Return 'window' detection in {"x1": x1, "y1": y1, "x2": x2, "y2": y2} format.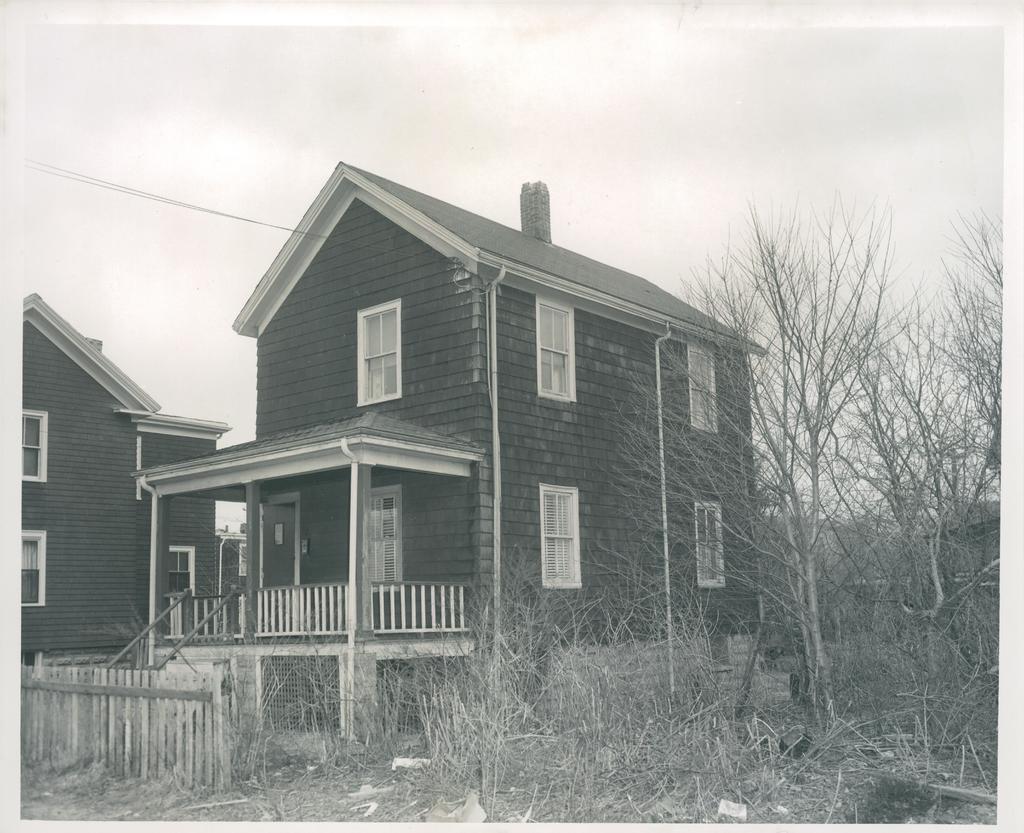
{"x1": 11, "y1": 529, "x2": 47, "y2": 611}.
